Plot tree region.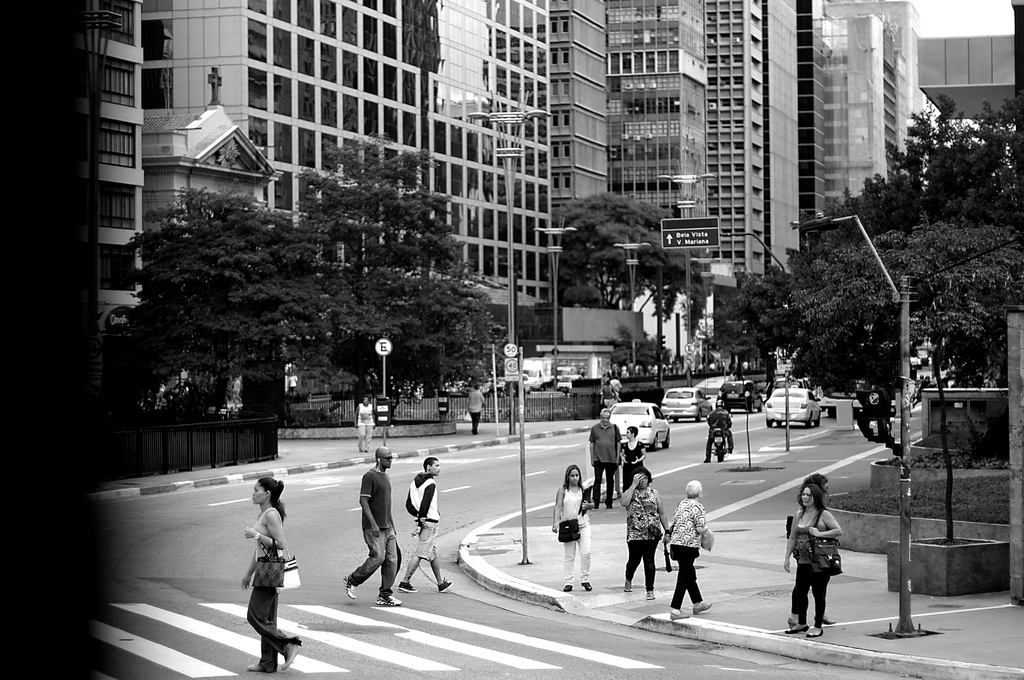
Plotted at left=231, top=134, right=513, bottom=425.
